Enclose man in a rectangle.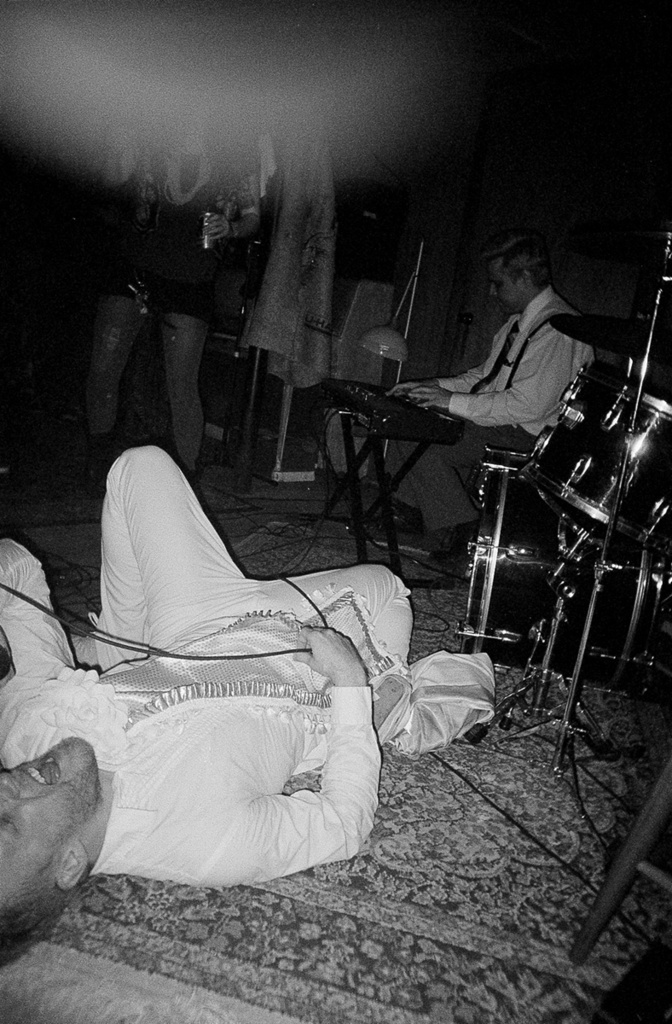
box(0, 448, 421, 979).
